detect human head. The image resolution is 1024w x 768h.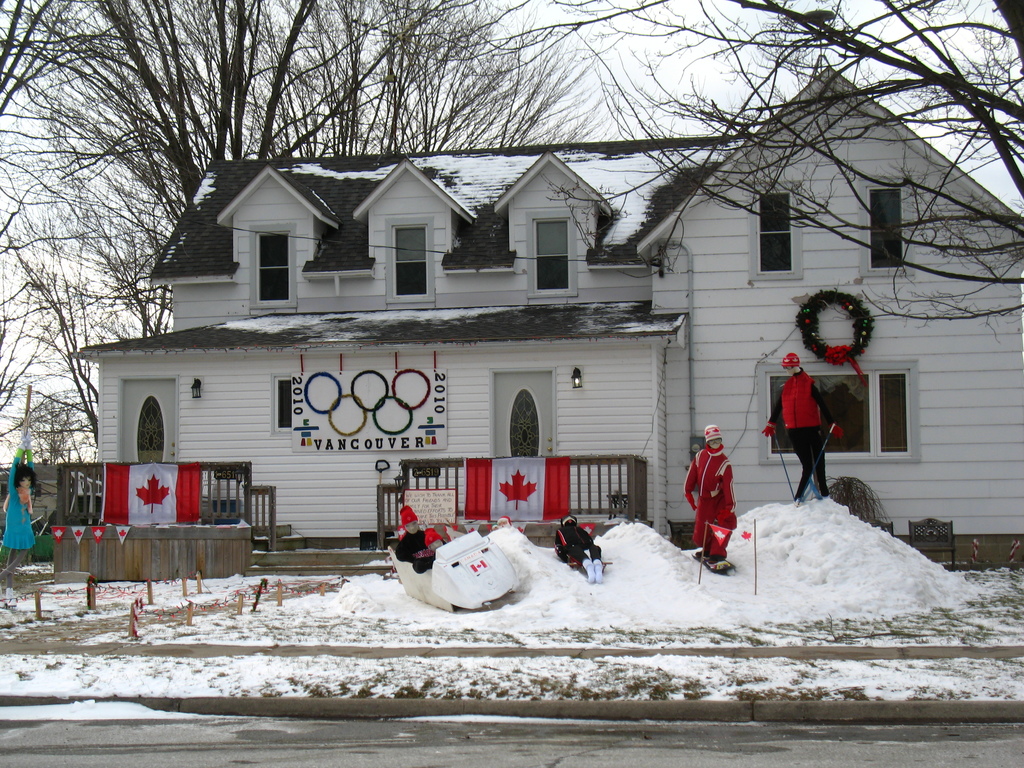
{"x1": 496, "y1": 518, "x2": 509, "y2": 529}.
